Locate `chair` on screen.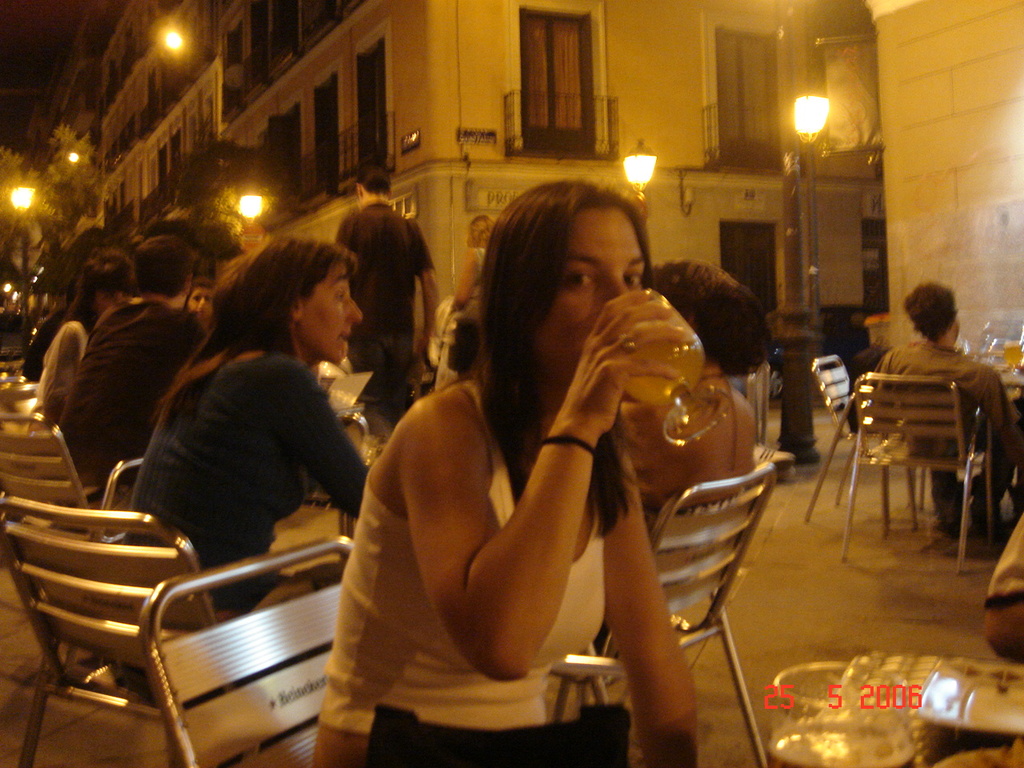
On screen at box(0, 408, 152, 704).
